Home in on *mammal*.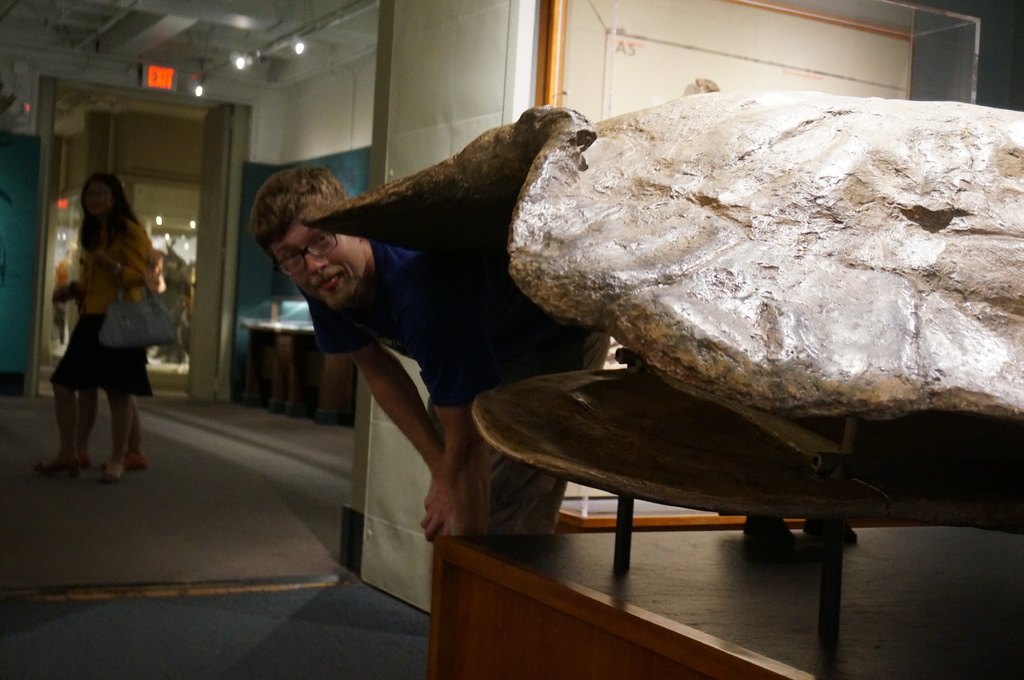
Homed in at rect(74, 252, 159, 467).
